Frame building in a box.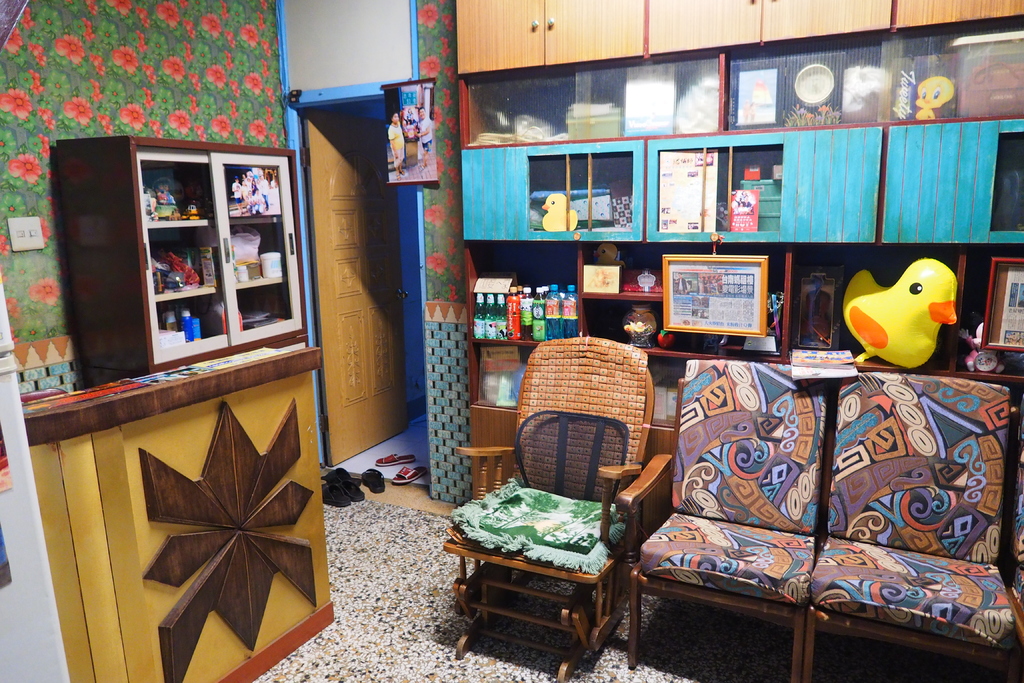
detection(0, 0, 1023, 682).
